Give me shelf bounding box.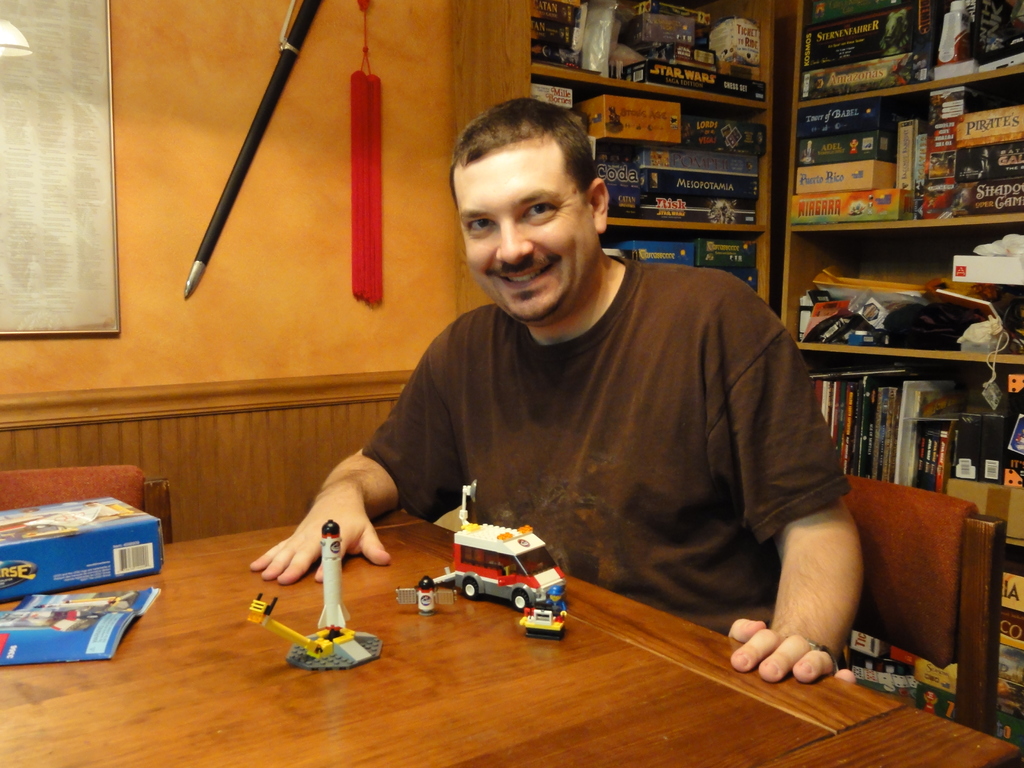
rect(790, 353, 1023, 551).
